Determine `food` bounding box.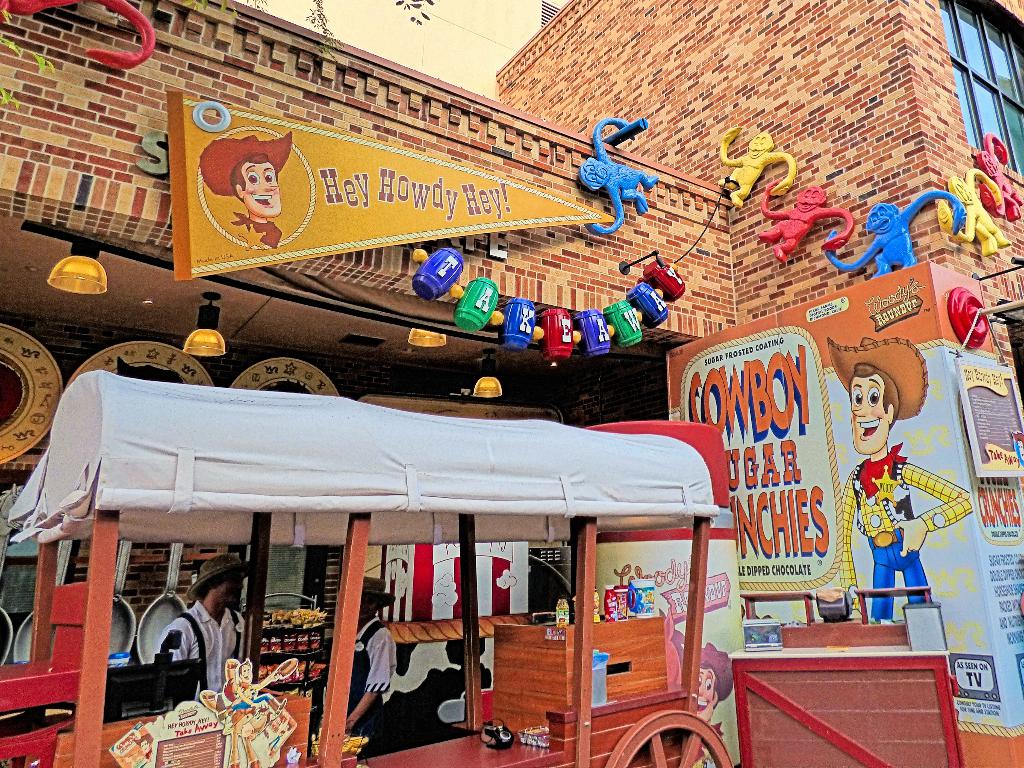
Determined: [303,604,328,628].
